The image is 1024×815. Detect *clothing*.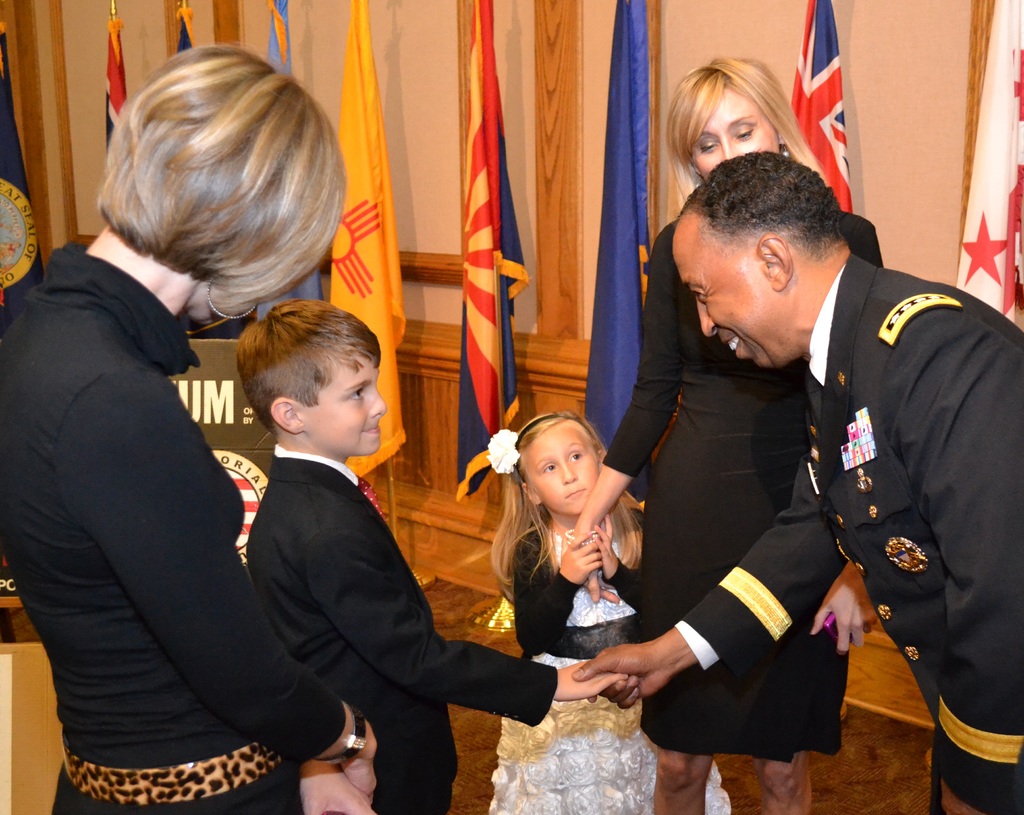
Detection: 598/218/884/763.
